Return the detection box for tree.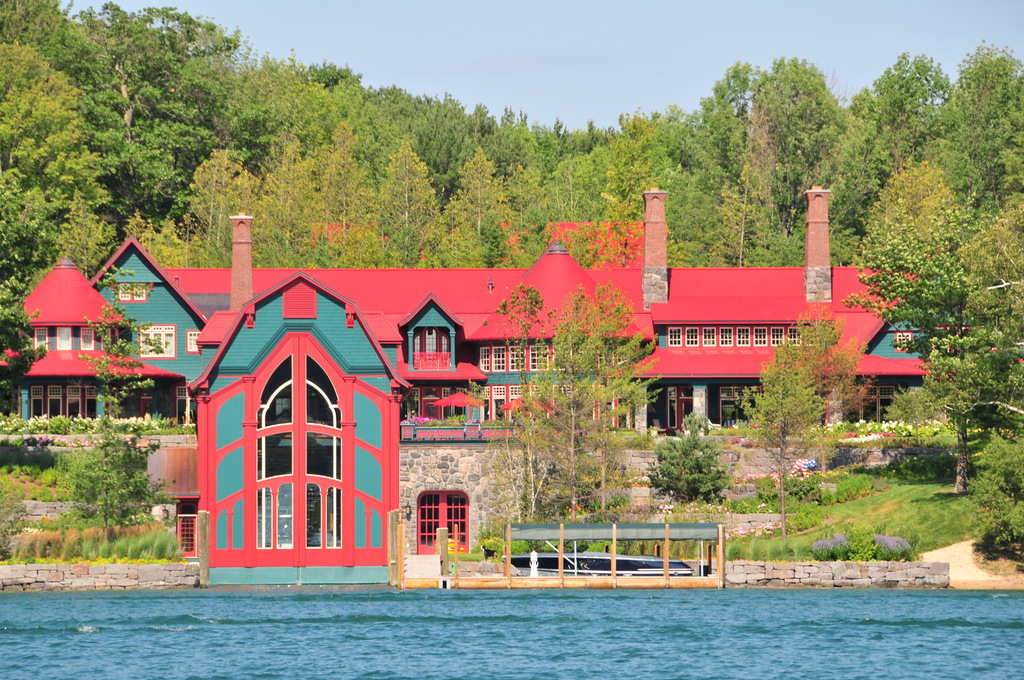
(73,3,229,223).
